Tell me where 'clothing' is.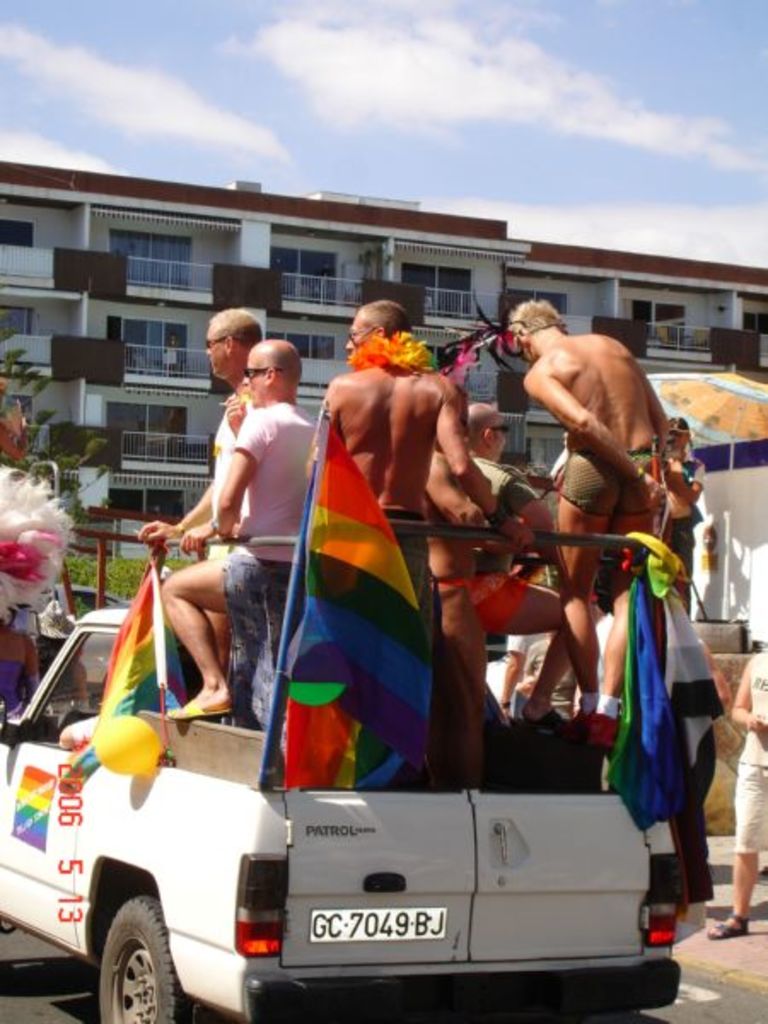
'clothing' is at 459 457 534 638.
